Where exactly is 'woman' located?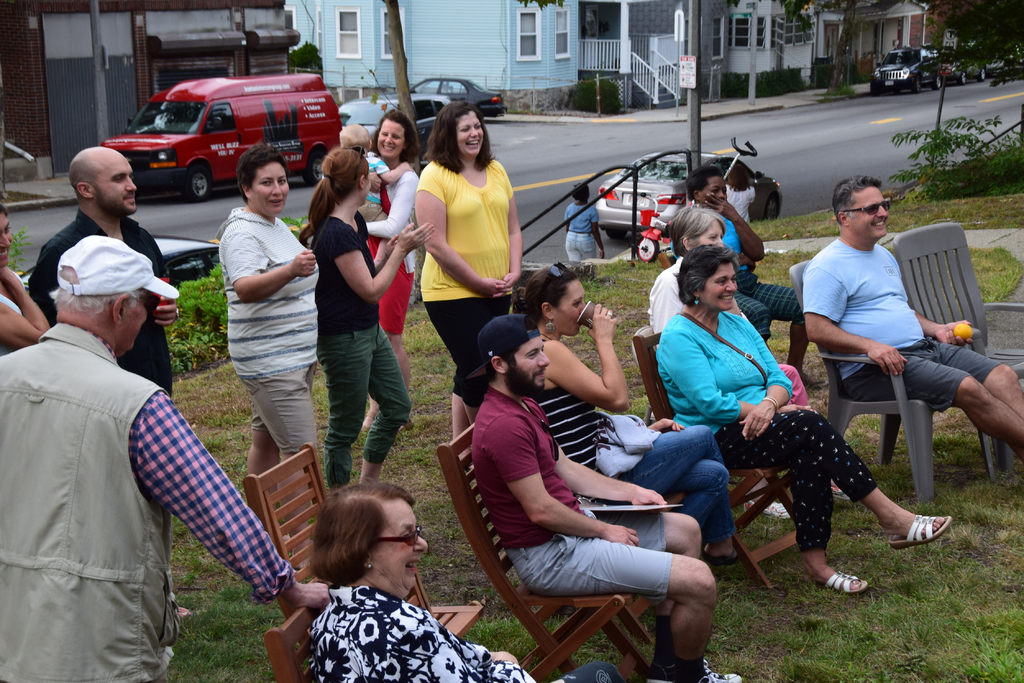
Its bounding box is pyautogui.locateOnScreen(0, 198, 52, 367).
